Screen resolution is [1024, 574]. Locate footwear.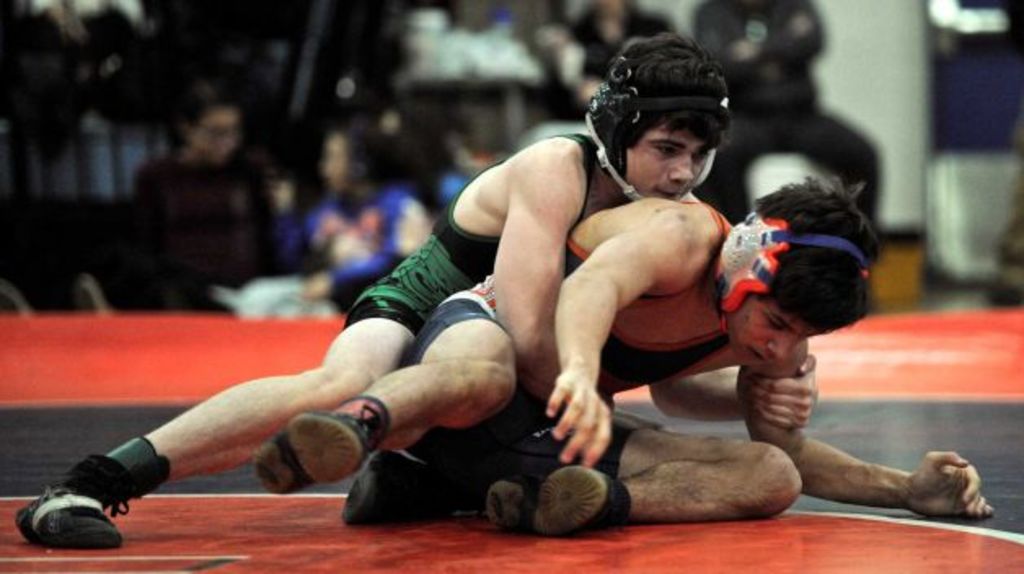
region(16, 465, 108, 545).
